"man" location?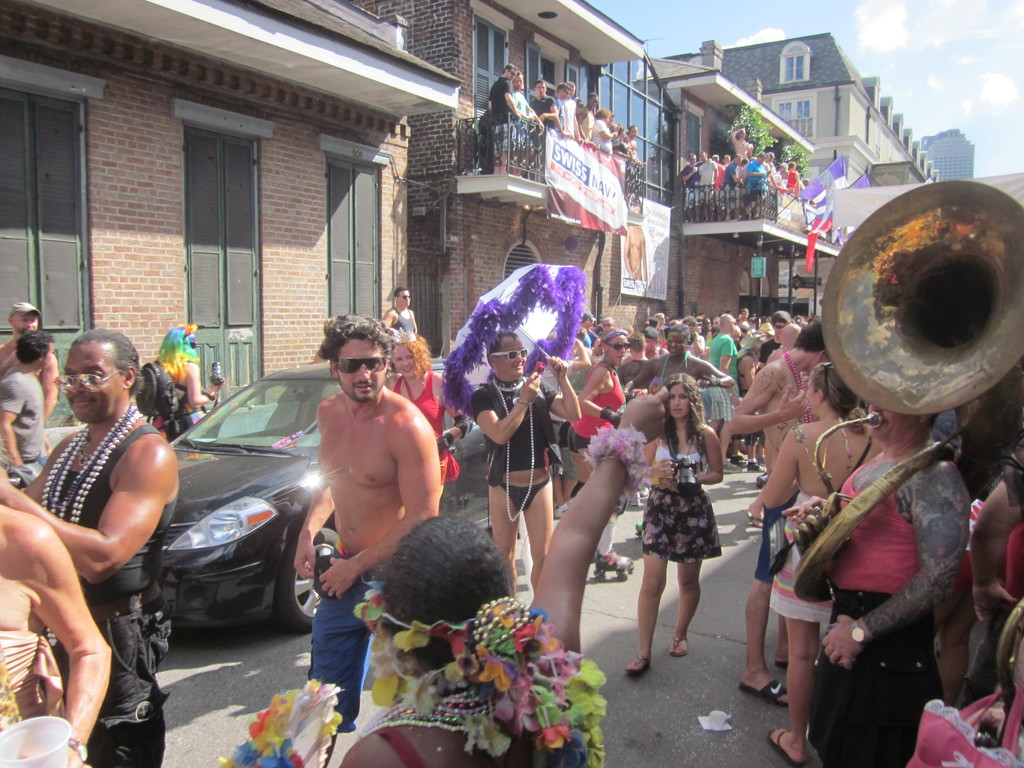
19, 311, 209, 730
